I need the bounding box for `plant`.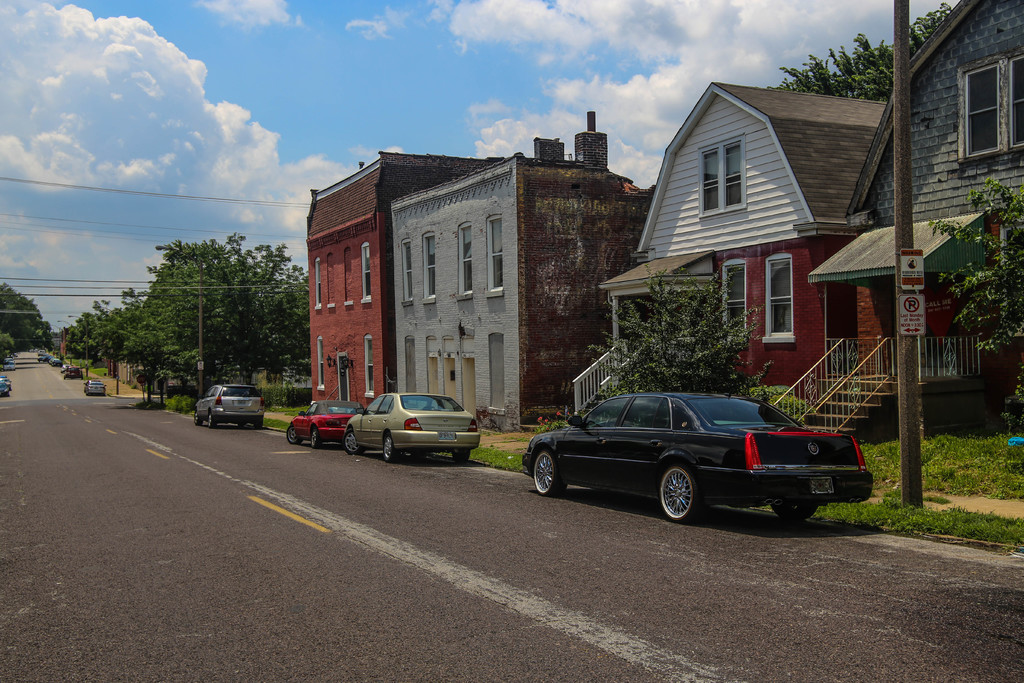
Here it is: left=929, top=497, right=979, bottom=541.
